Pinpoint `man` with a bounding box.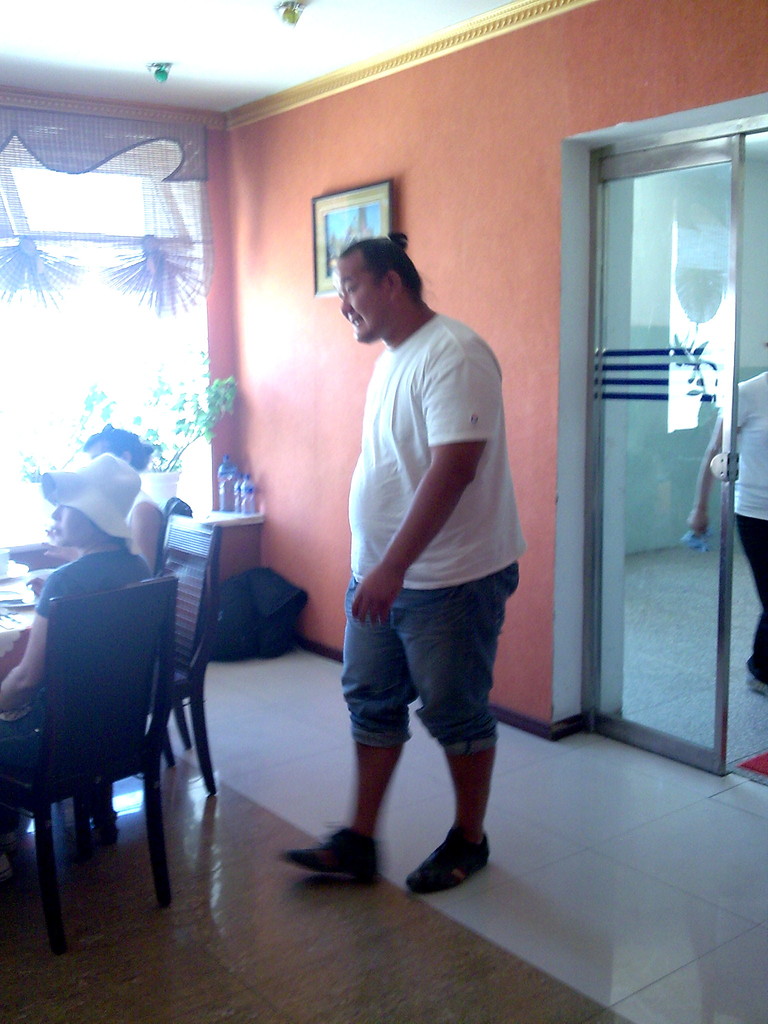
316,202,546,904.
